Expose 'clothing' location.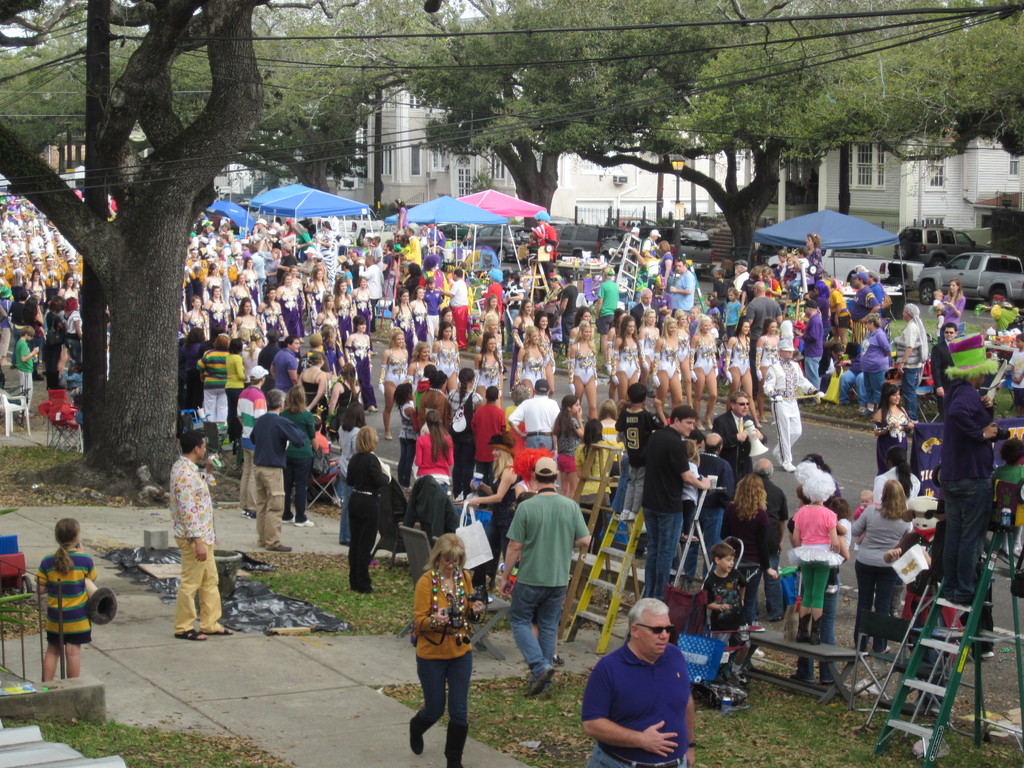
Exposed at bbox=(516, 497, 579, 584).
